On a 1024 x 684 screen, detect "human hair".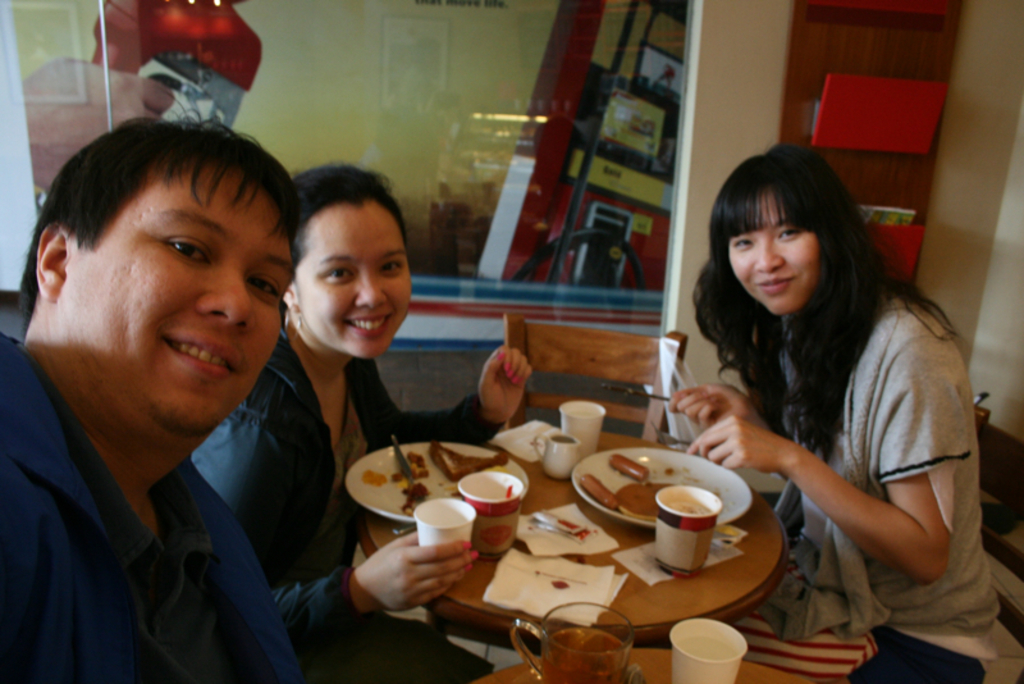
[x1=719, y1=145, x2=932, y2=436].
